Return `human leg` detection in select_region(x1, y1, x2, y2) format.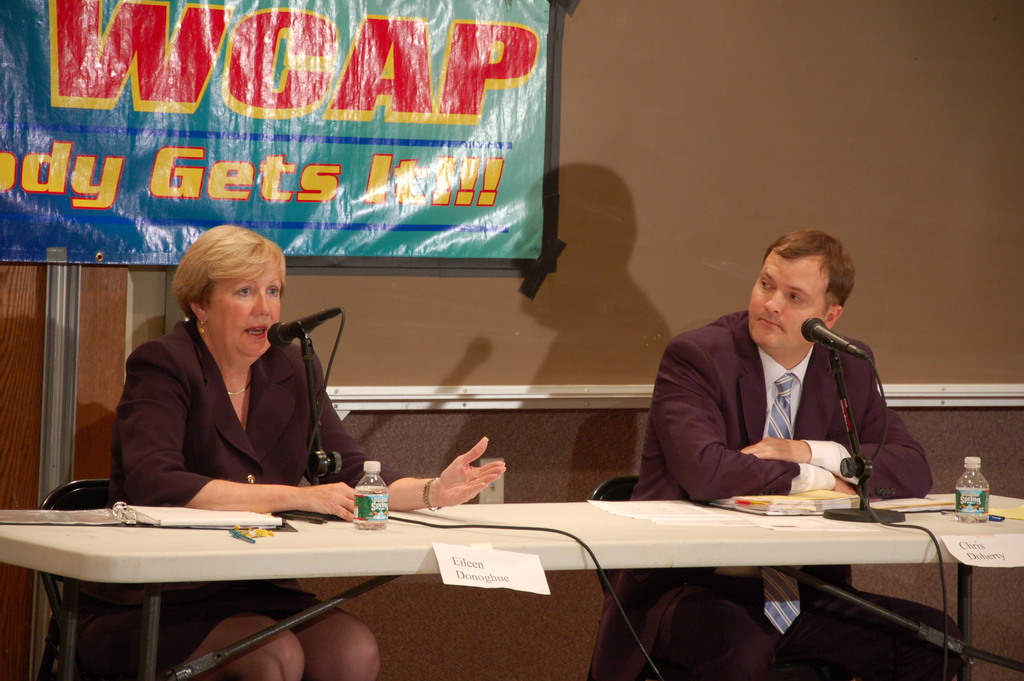
select_region(774, 582, 959, 680).
